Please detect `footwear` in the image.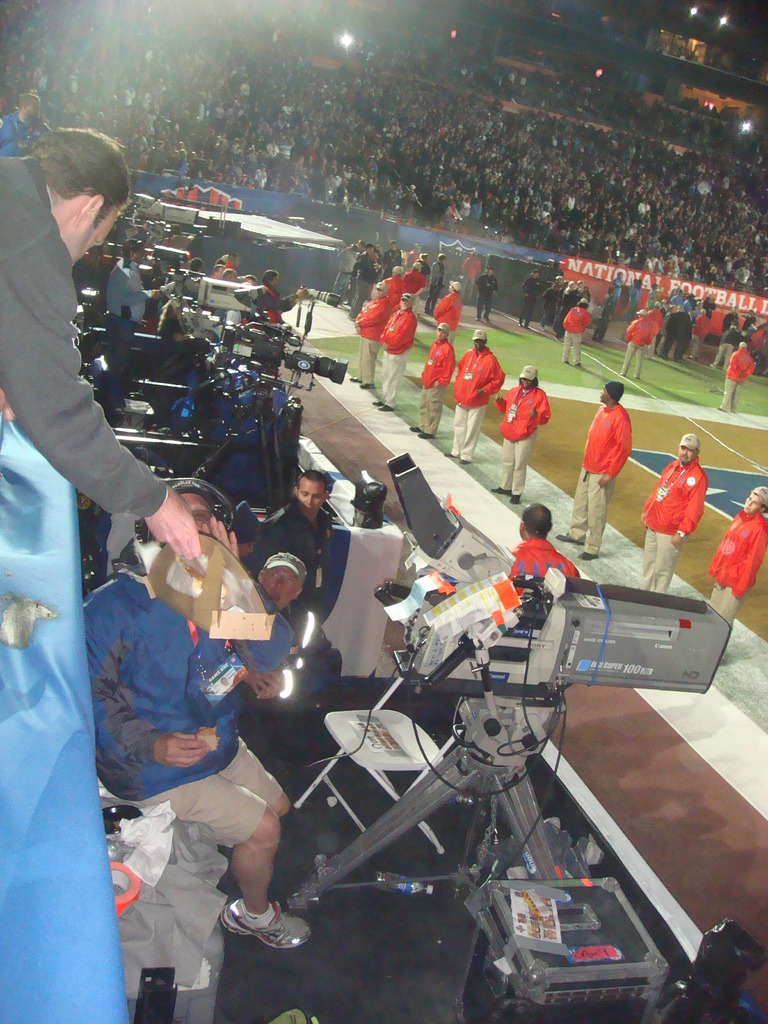
x1=476 y1=317 x2=481 y2=322.
